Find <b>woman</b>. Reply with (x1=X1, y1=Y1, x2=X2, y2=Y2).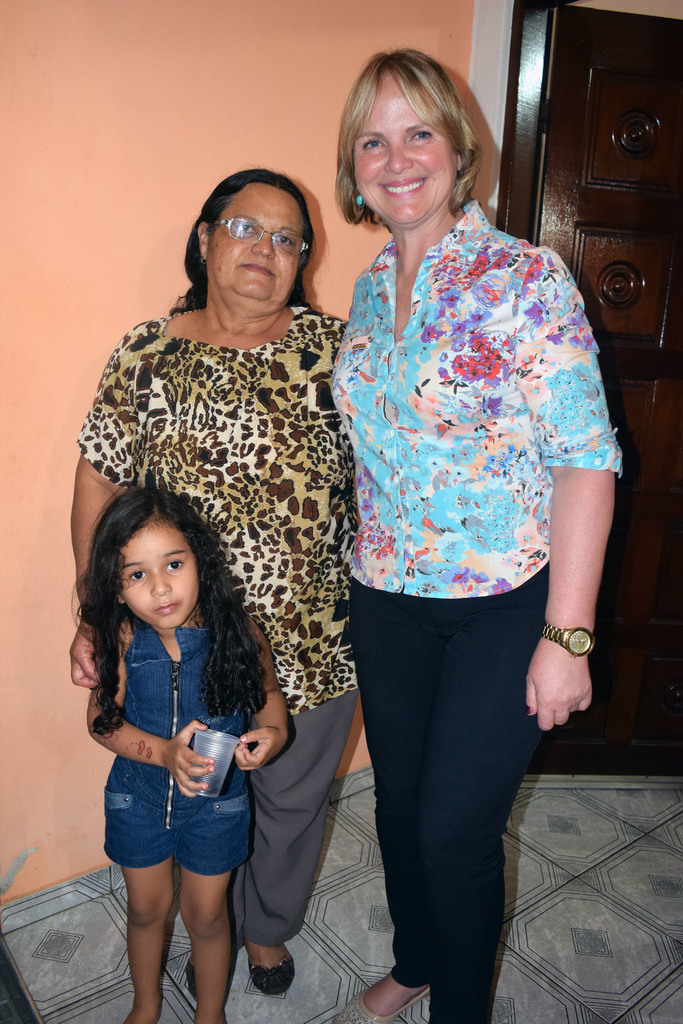
(x1=324, y1=39, x2=625, y2=1022).
